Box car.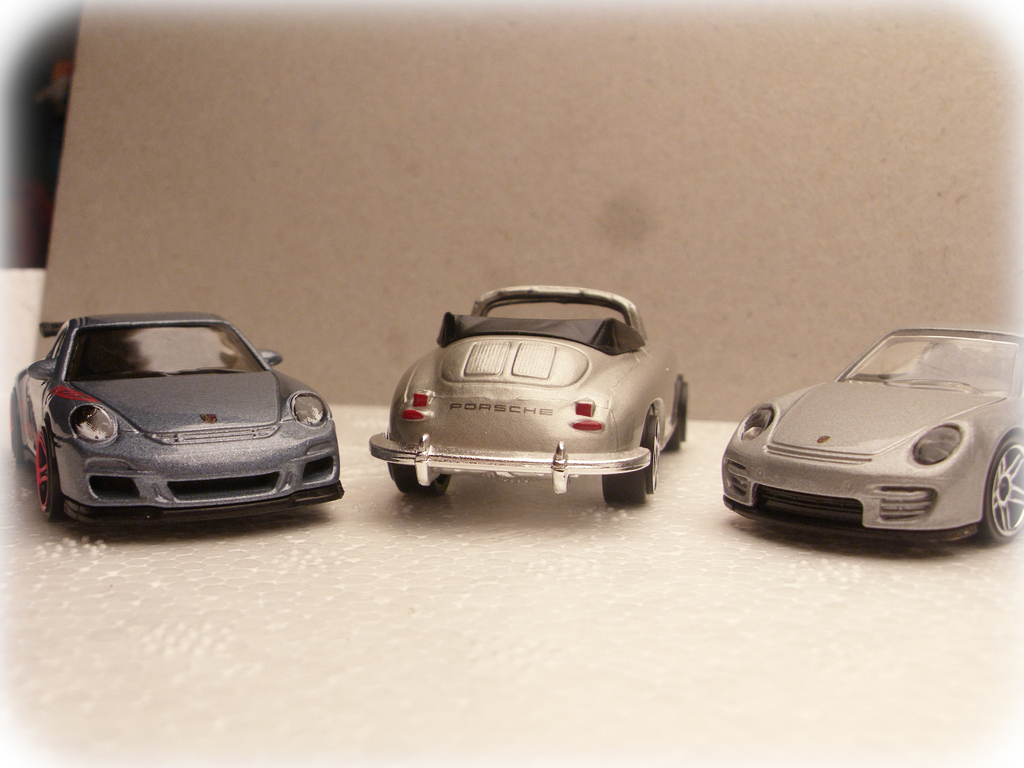
x1=6, y1=308, x2=346, y2=535.
